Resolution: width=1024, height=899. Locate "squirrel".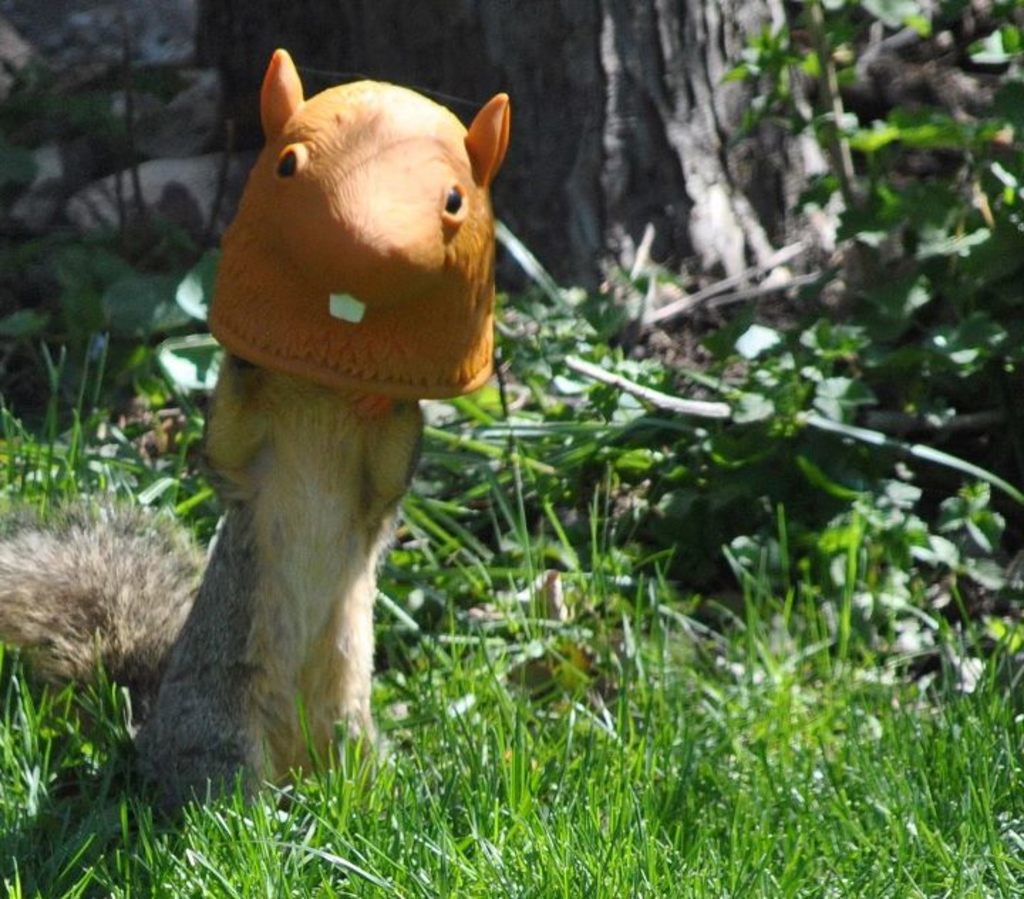
<region>0, 378, 394, 831</region>.
